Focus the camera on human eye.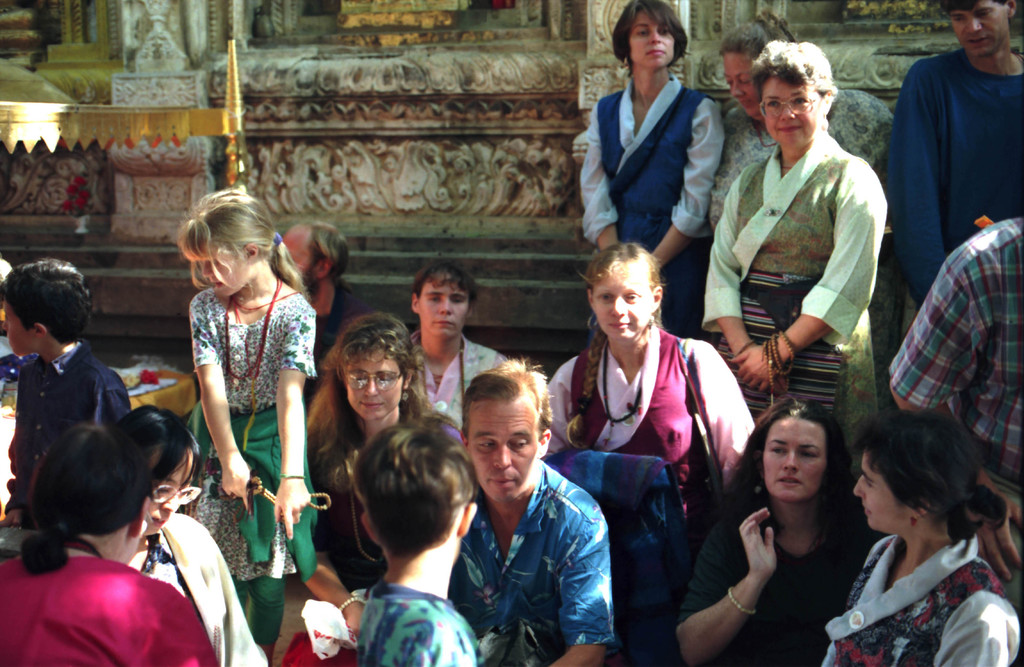
Focus region: region(741, 77, 751, 85).
